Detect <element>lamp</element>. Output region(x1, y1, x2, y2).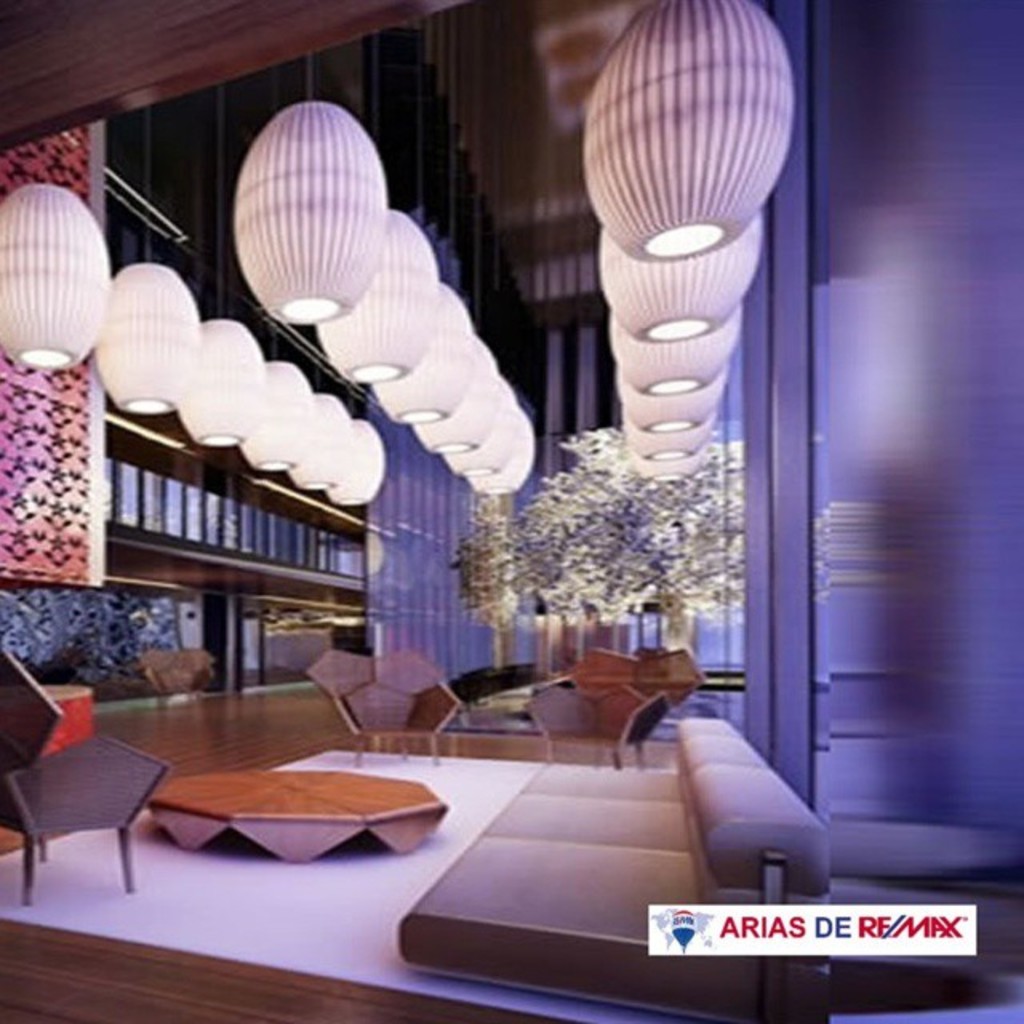
region(586, 0, 803, 264).
